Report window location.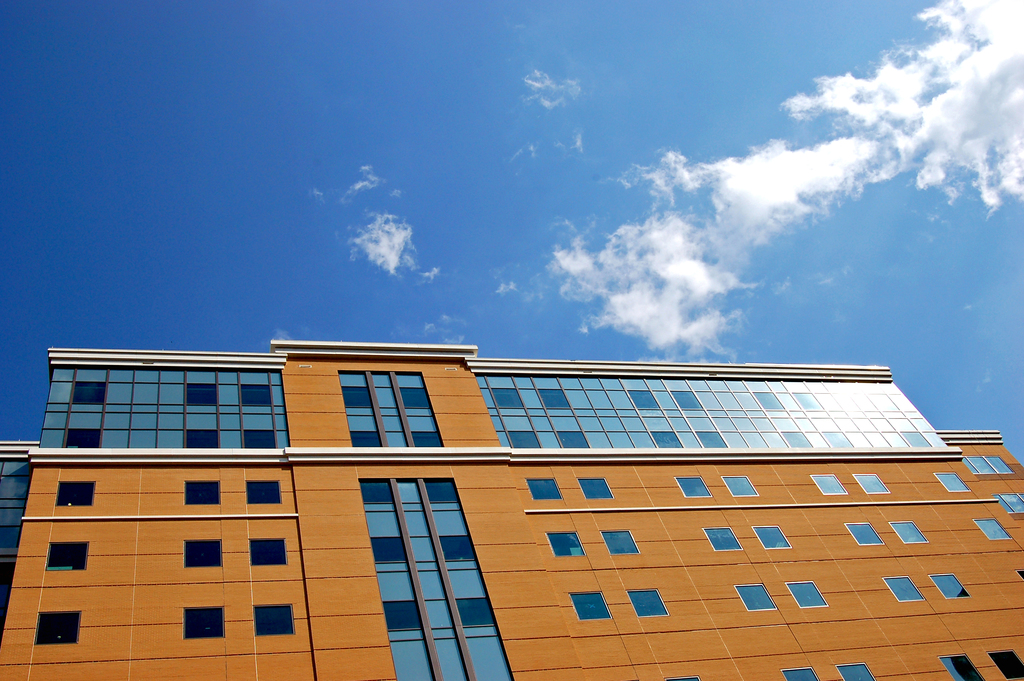
Report: 42 545 83 571.
